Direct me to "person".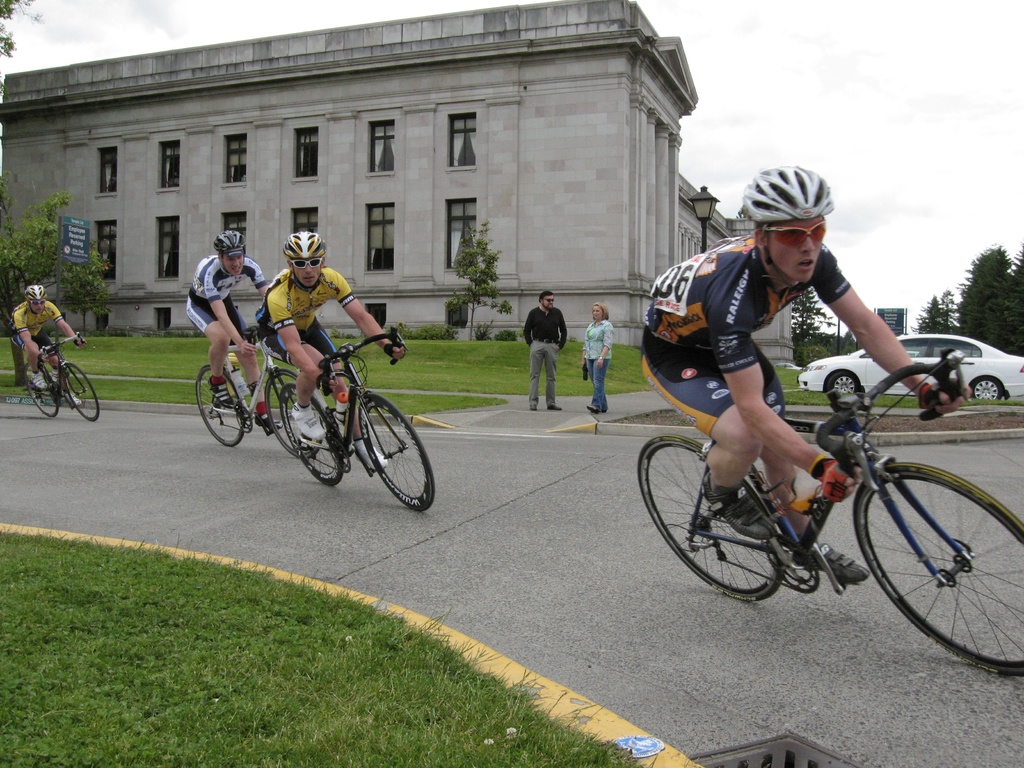
Direction: (518,289,570,416).
